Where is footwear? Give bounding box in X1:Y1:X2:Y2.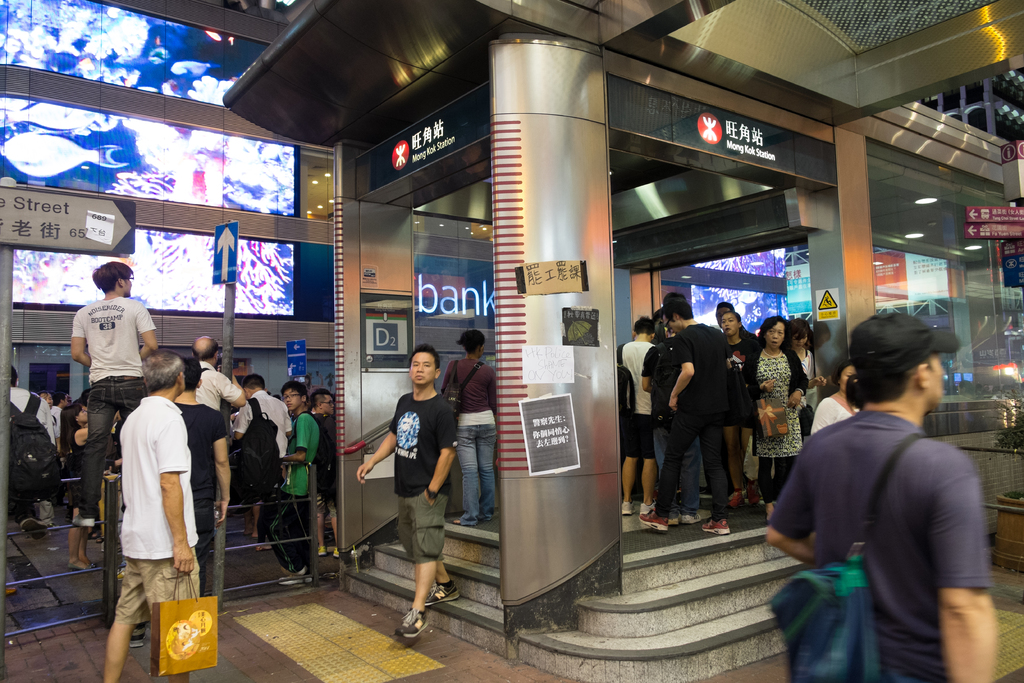
281:572:312:587.
